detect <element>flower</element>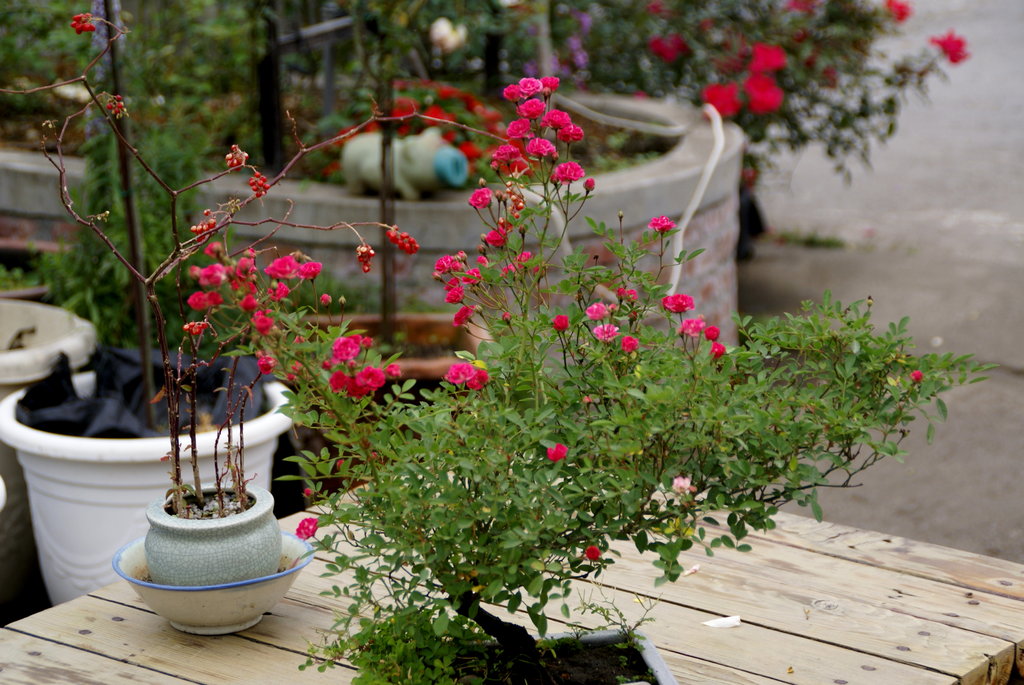
<region>292, 511, 324, 549</region>
